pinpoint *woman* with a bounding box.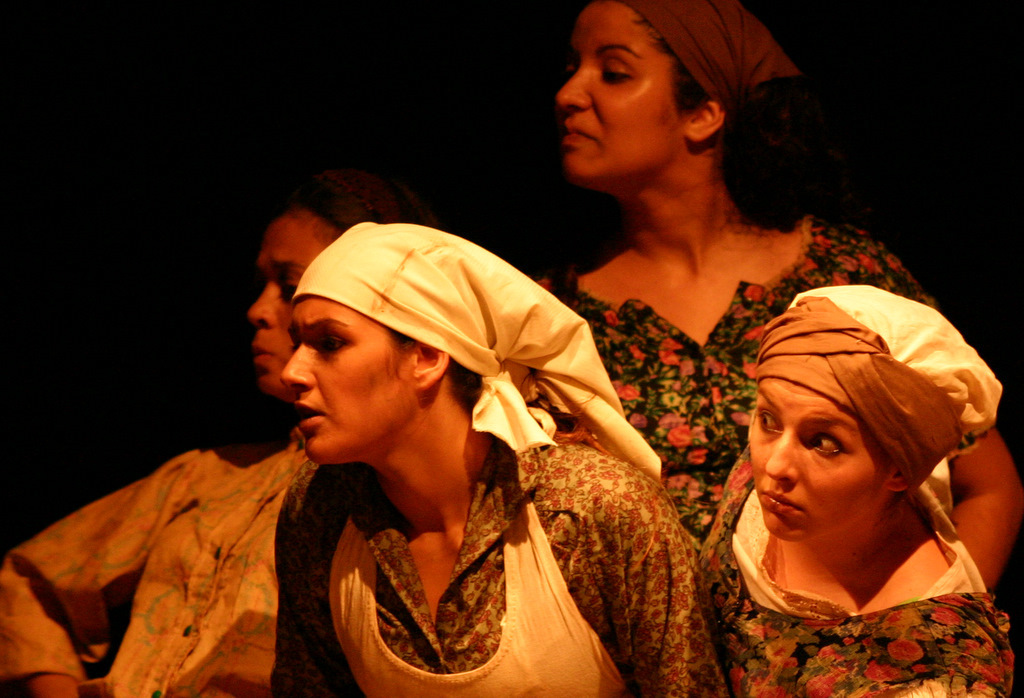
x1=711 y1=288 x2=1023 y2=697.
